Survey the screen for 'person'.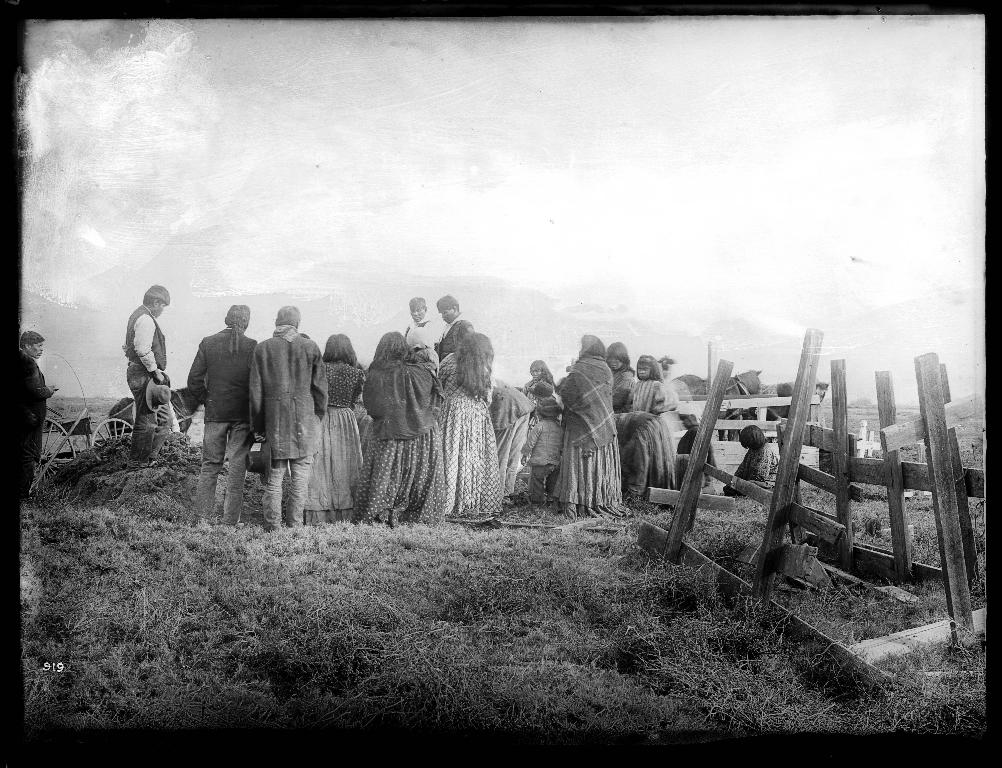
Survey found: [113, 288, 165, 457].
